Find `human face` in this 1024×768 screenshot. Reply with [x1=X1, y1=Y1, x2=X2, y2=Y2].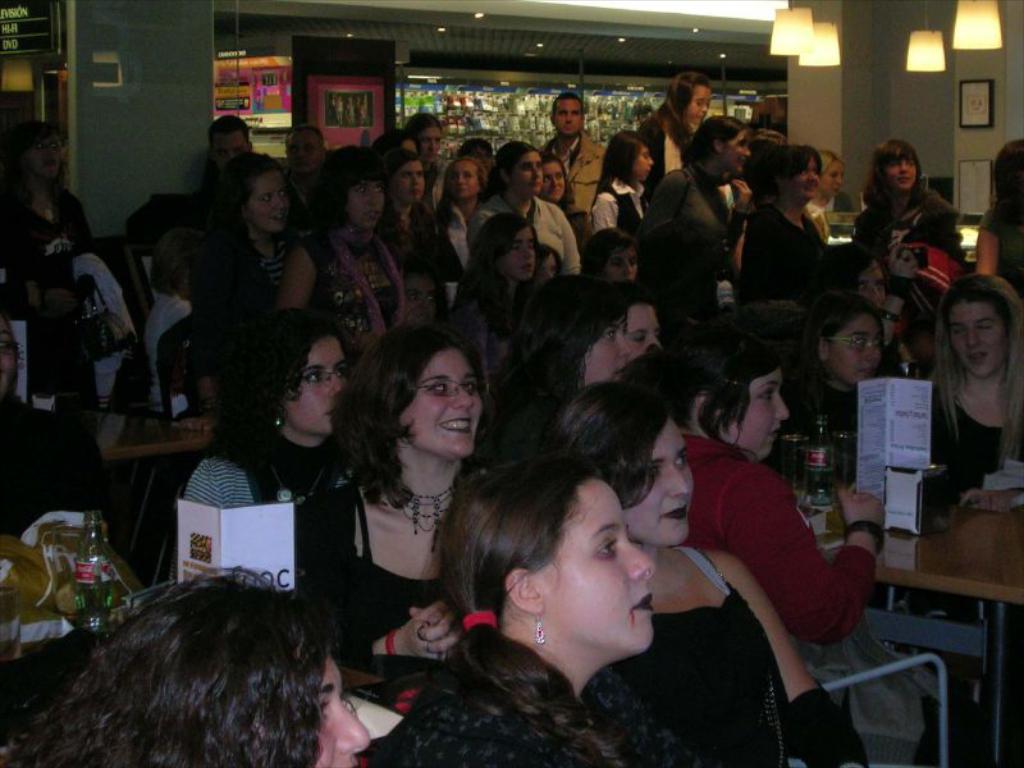
[x1=882, y1=151, x2=918, y2=191].
